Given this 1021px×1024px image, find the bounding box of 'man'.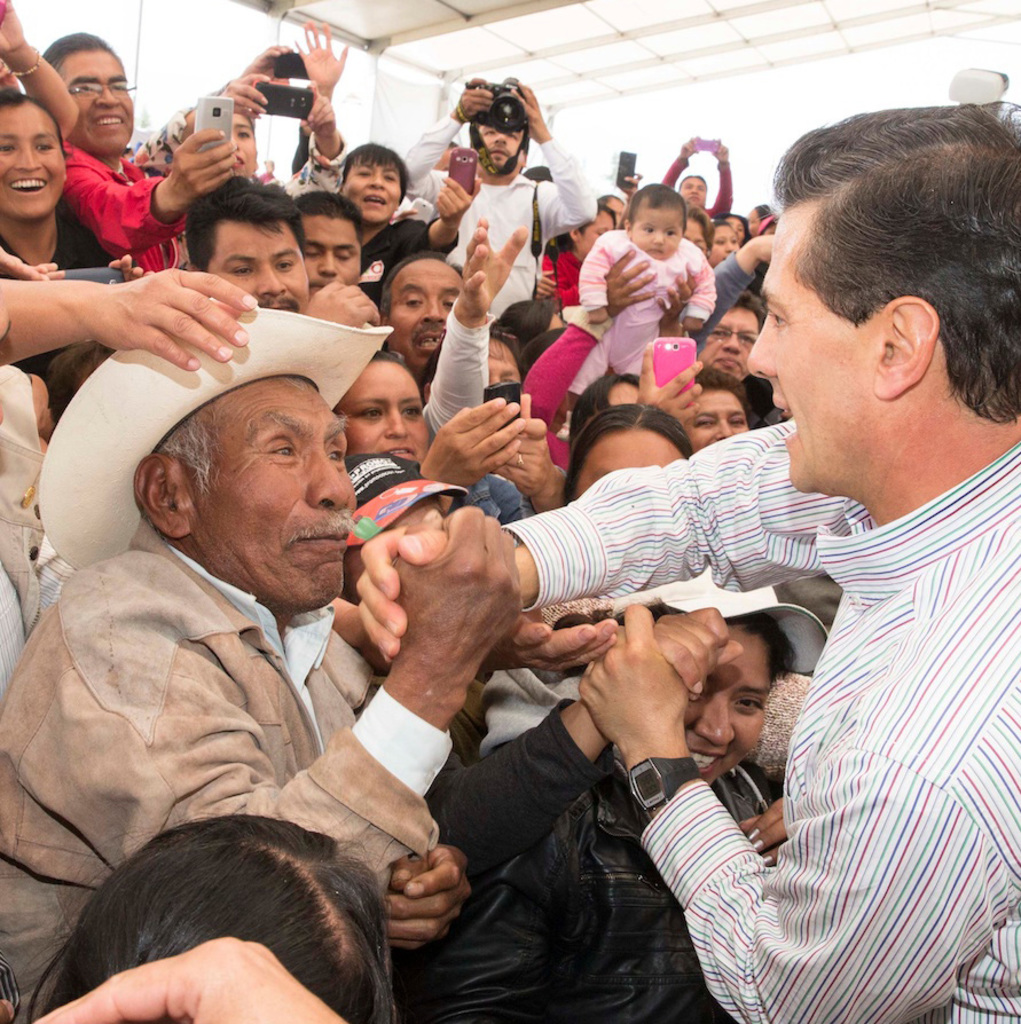
(292,192,358,289).
